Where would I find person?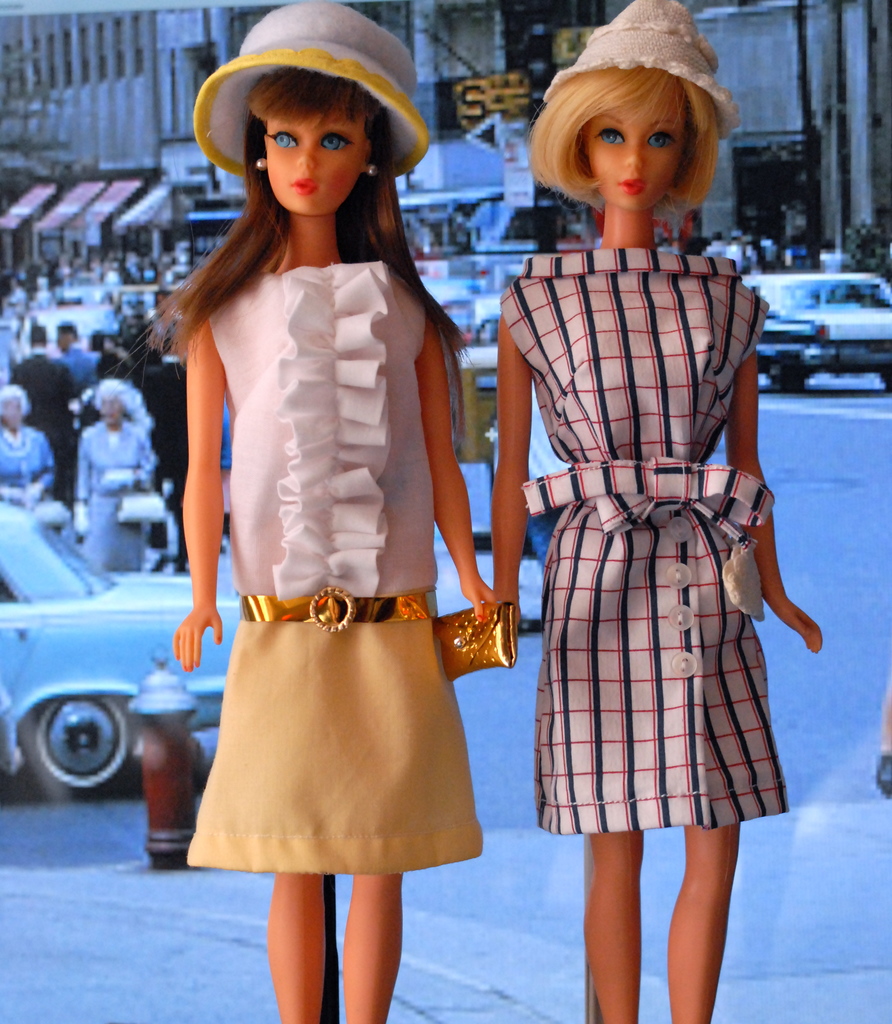
At rect(122, 0, 503, 1023).
